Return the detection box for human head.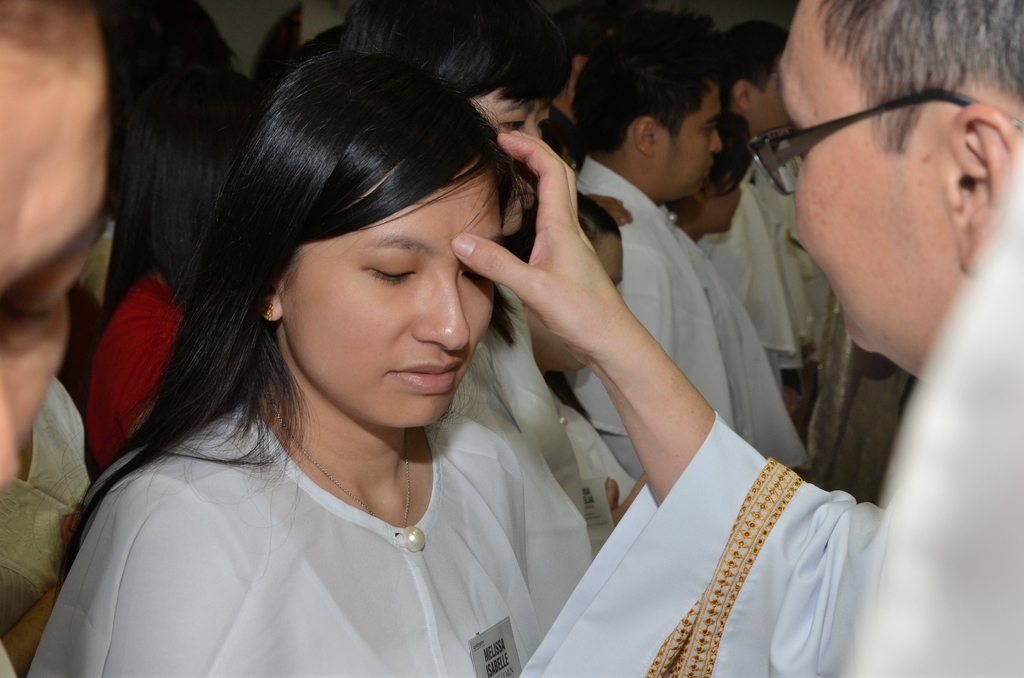
[left=714, top=18, right=793, bottom=150].
